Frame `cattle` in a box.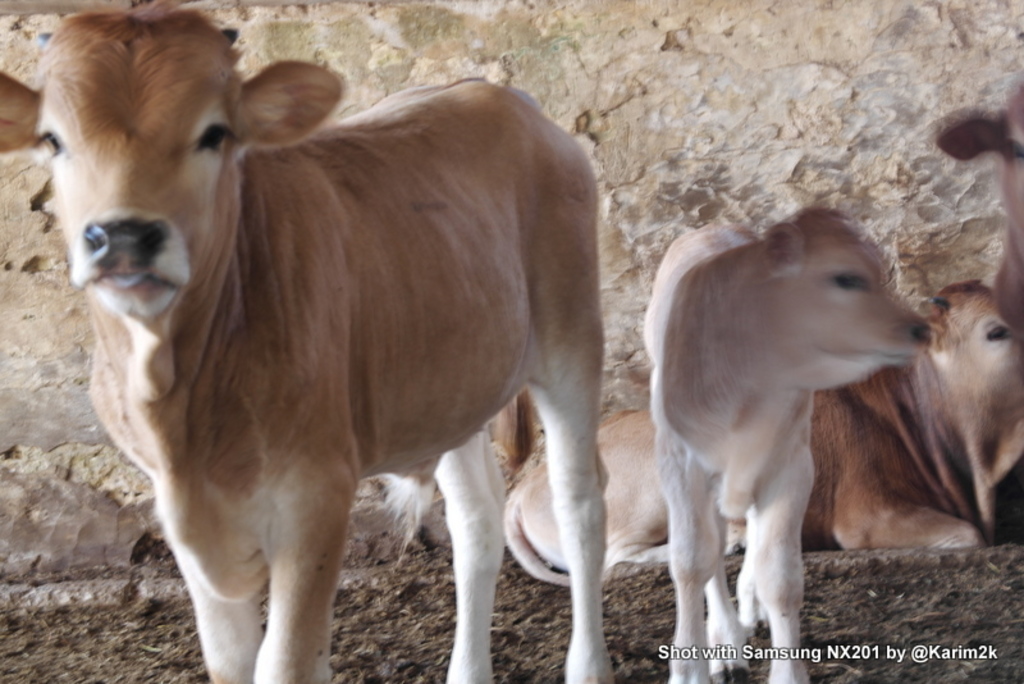
(x1=641, y1=205, x2=929, y2=683).
